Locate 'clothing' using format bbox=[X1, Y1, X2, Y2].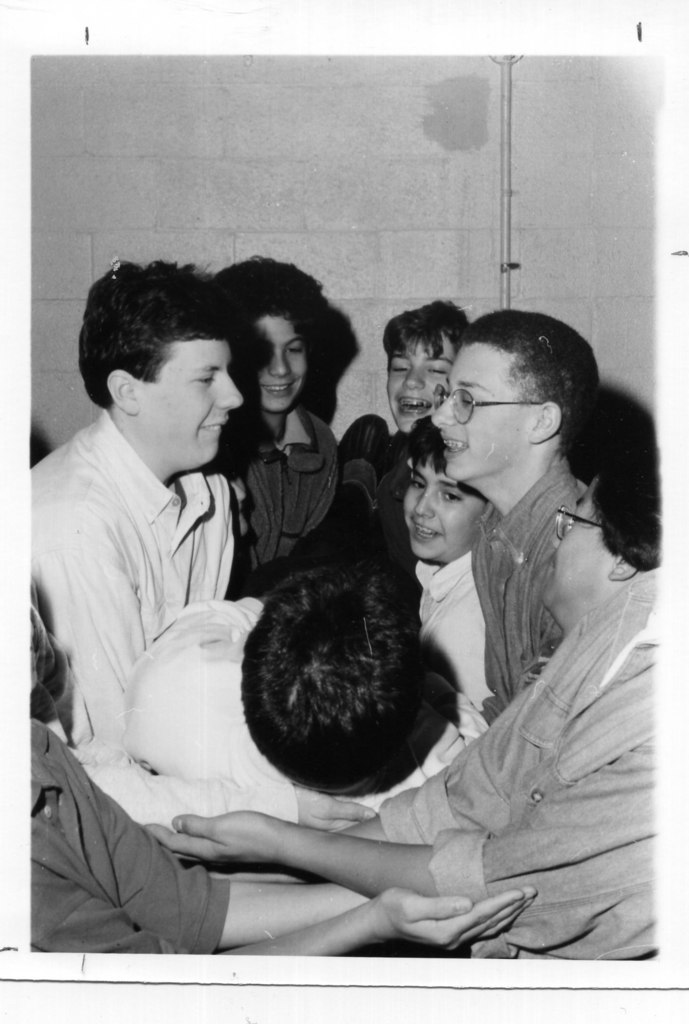
bbox=[234, 411, 339, 579].
